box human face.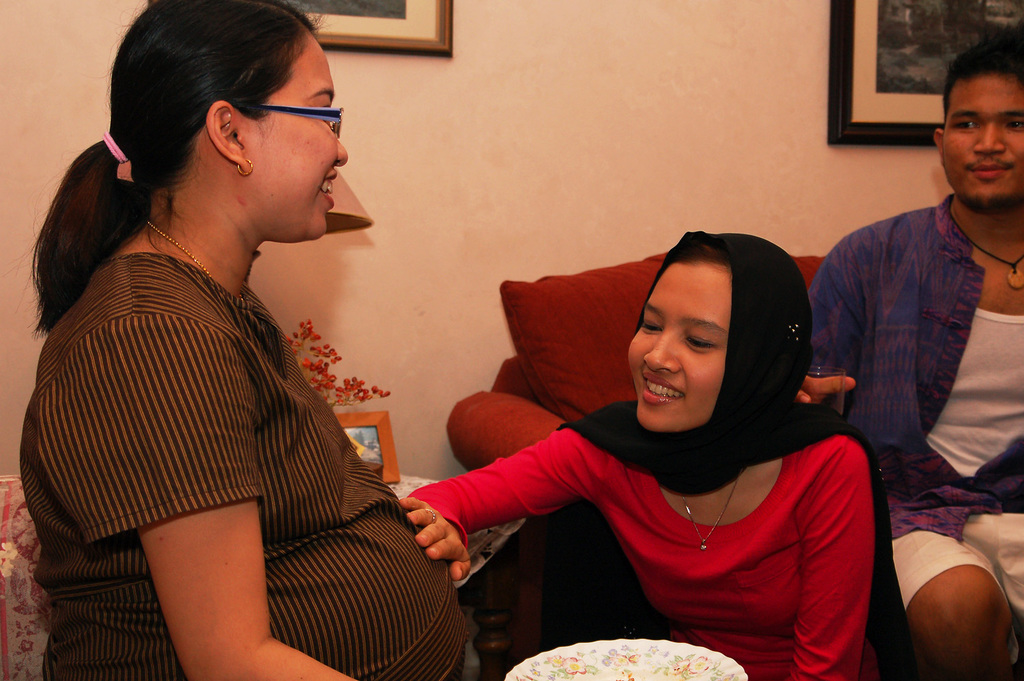
select_region(940, 73, 1023, 204).
